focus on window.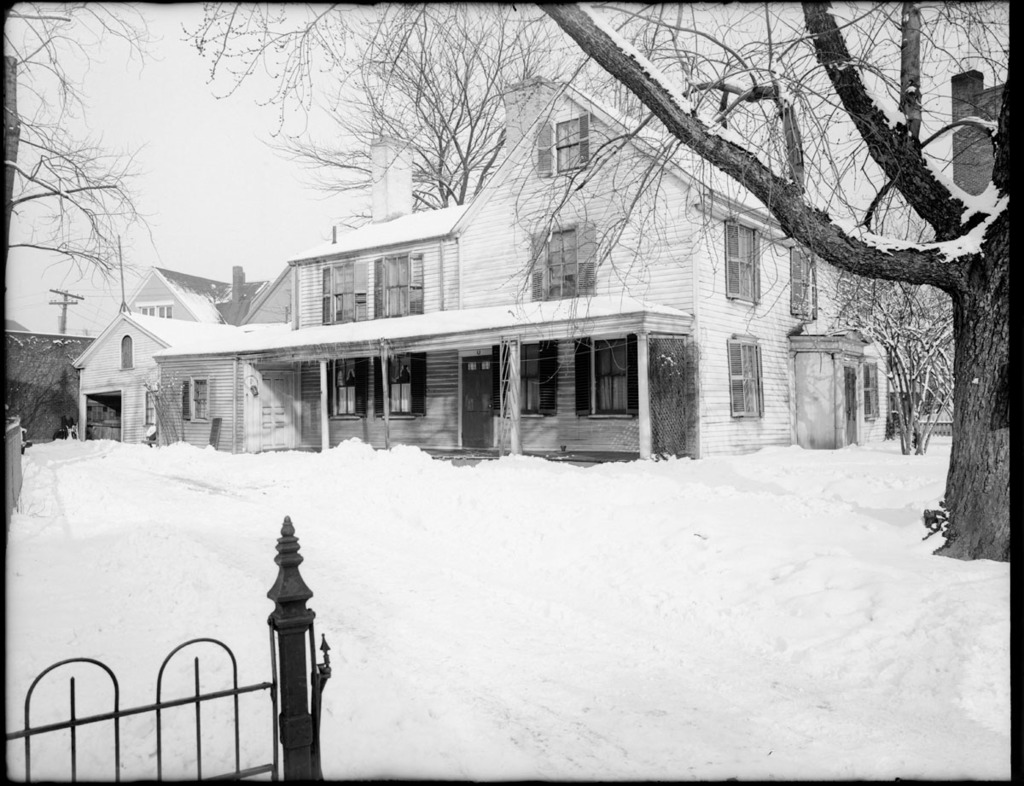
Focused at (725,219,759,306).
